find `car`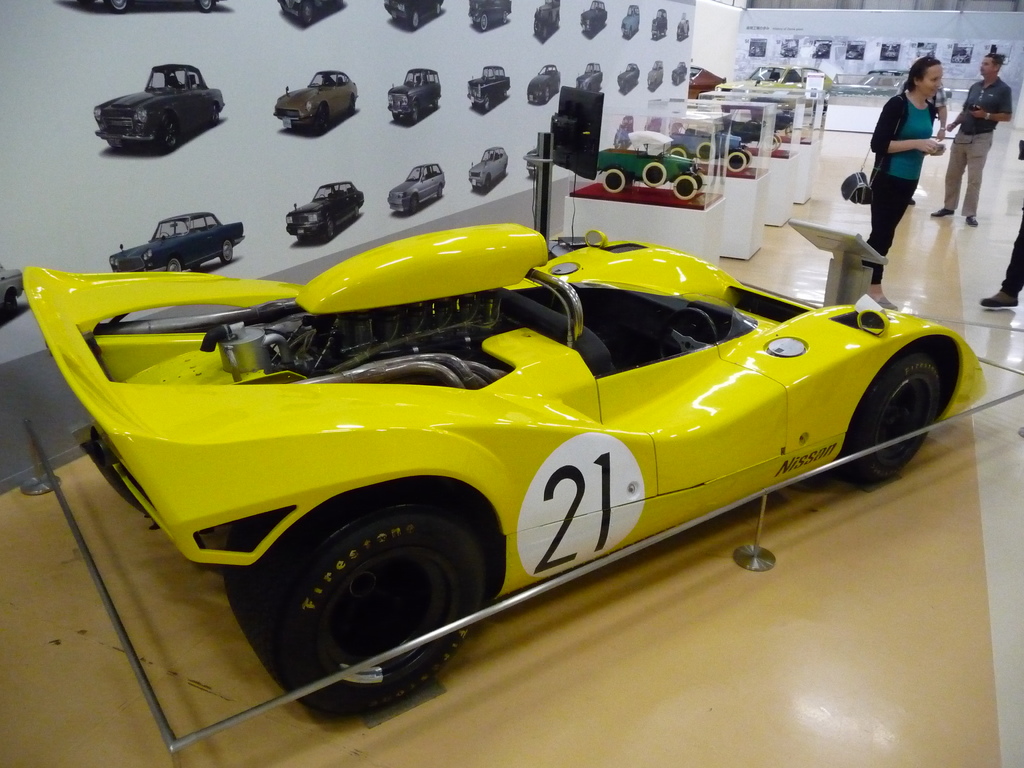
(276,0,348,27)
